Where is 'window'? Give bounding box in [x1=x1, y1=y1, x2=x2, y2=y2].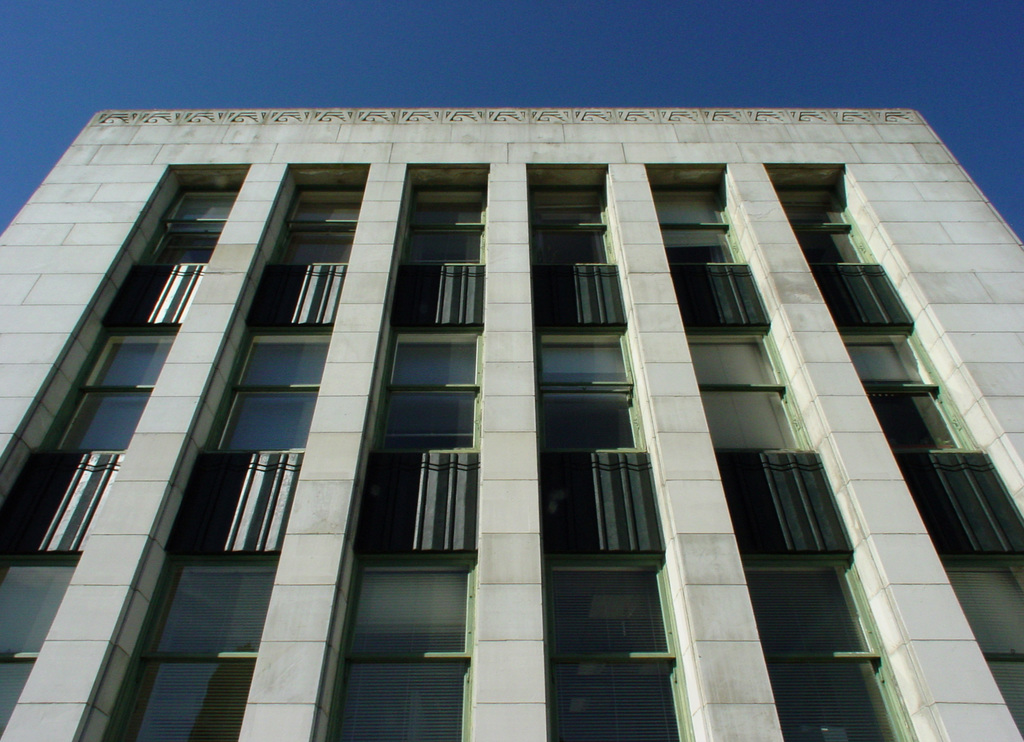
[x1=735, y1=554, x2=917, y2=741].
